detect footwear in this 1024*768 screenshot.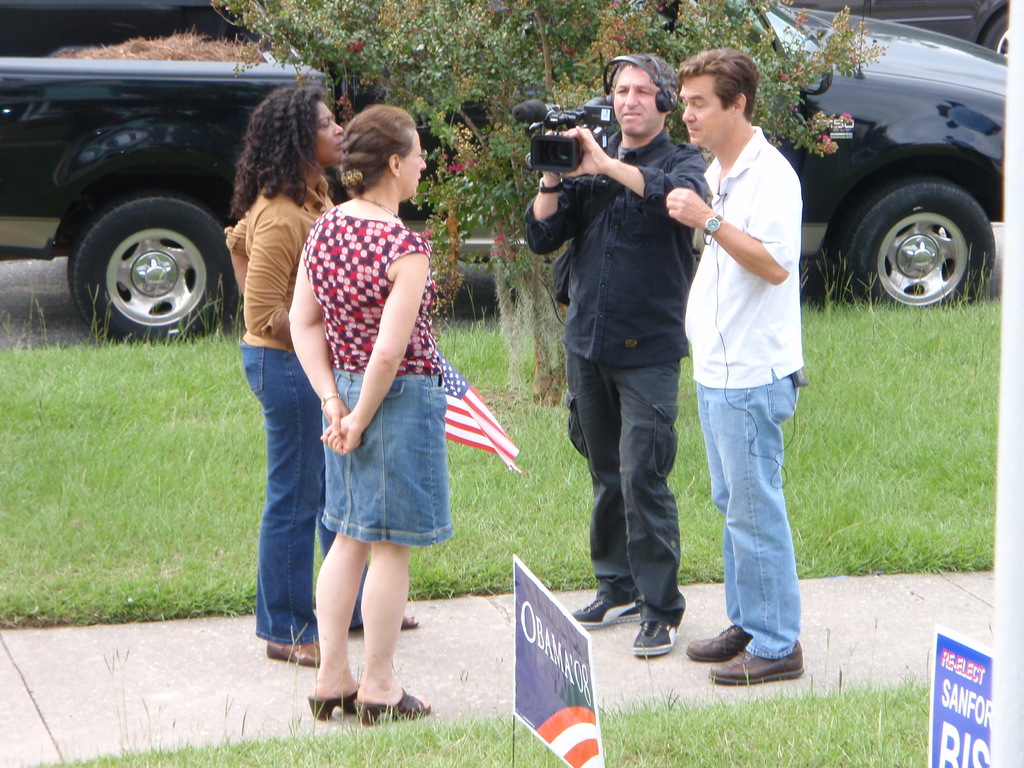
Detection: pyautogui.locateOnScreen(359, 610, 421, 630).
